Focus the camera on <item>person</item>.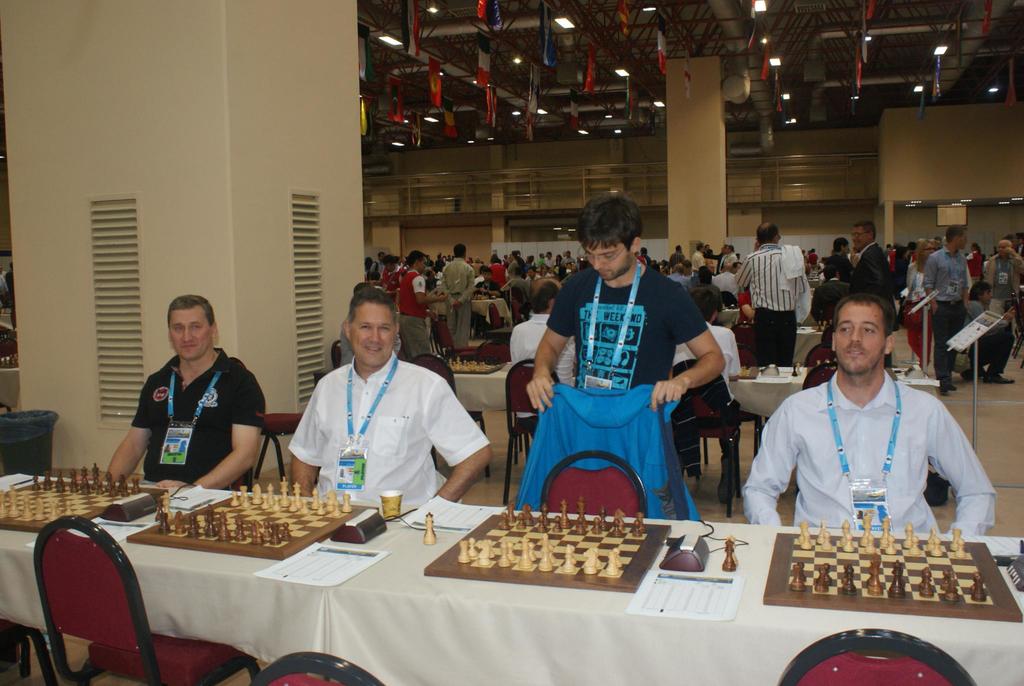
Focus region: pyautogui.locateOnScreen(112, 286, 259, 514).
